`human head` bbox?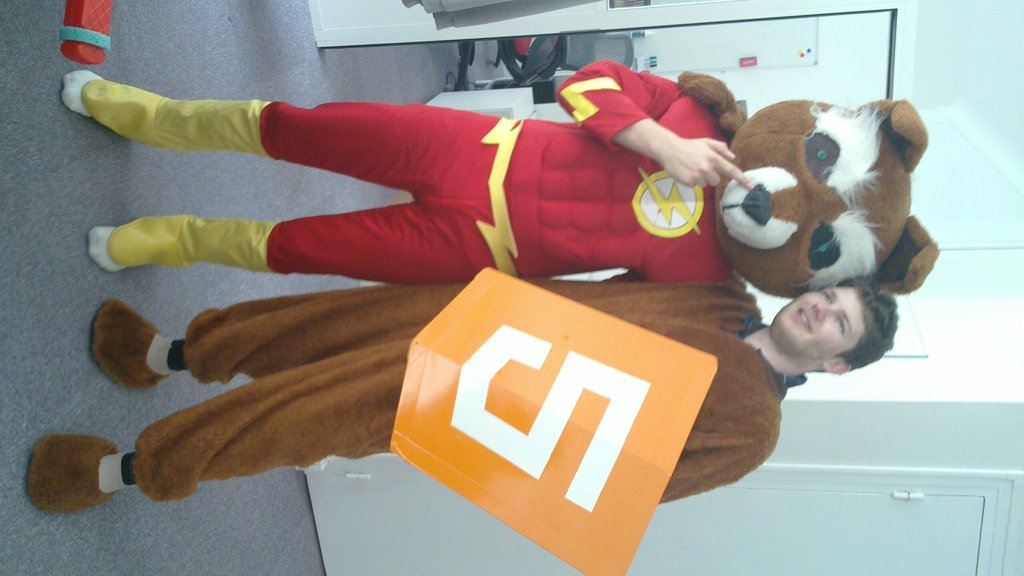
bbox(764, 278, 899, 381)
